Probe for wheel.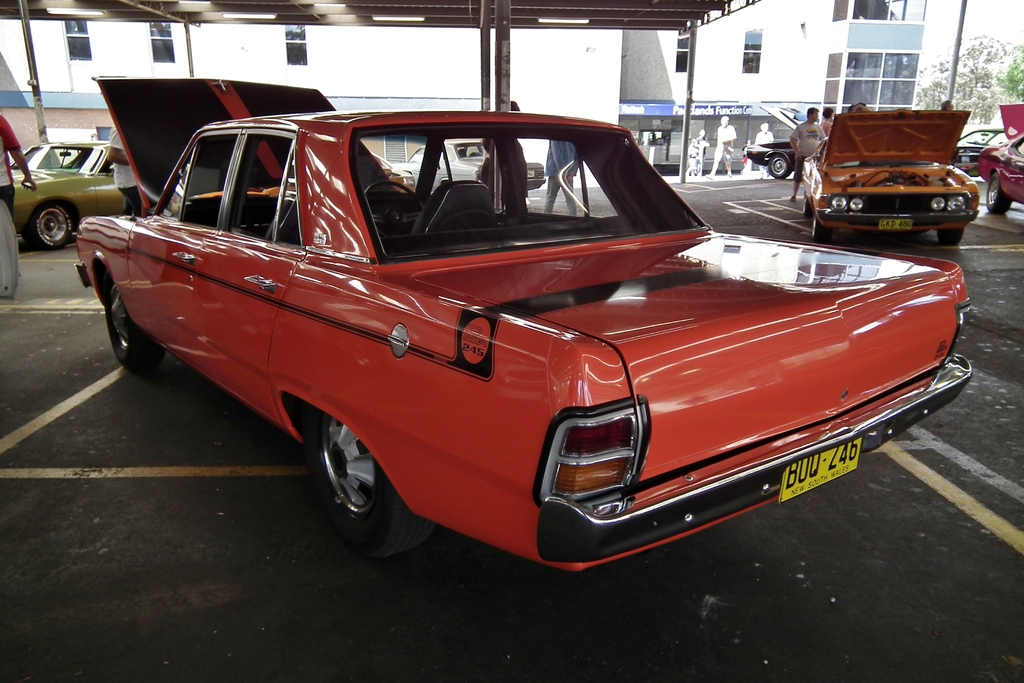
Probe result: bbox=(986, 172, 1012, 219).
